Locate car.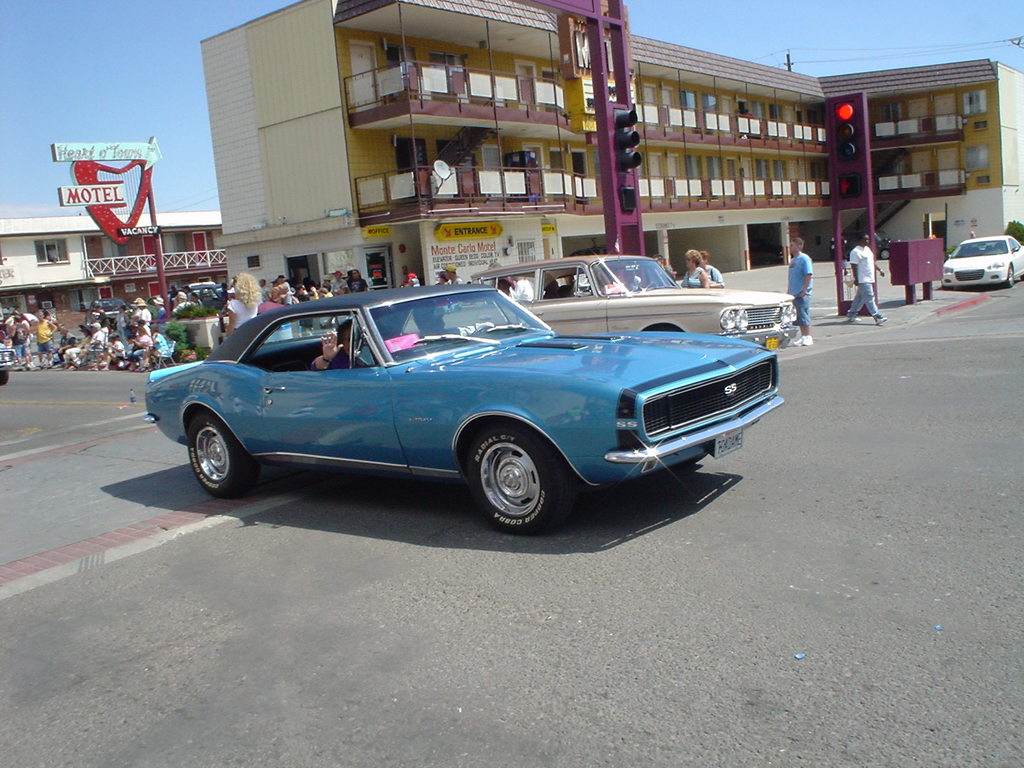
Bounding box: bbox=(161, 268, 797, 534).
